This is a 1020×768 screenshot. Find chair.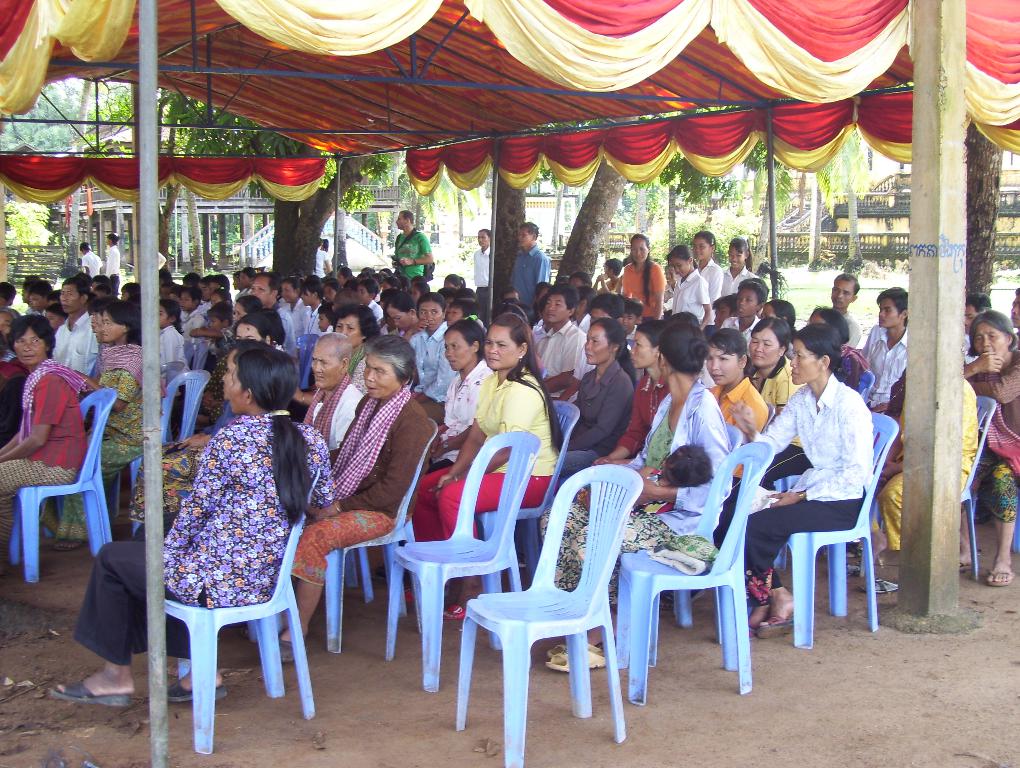
Bounding box: (184,340,207,370).
